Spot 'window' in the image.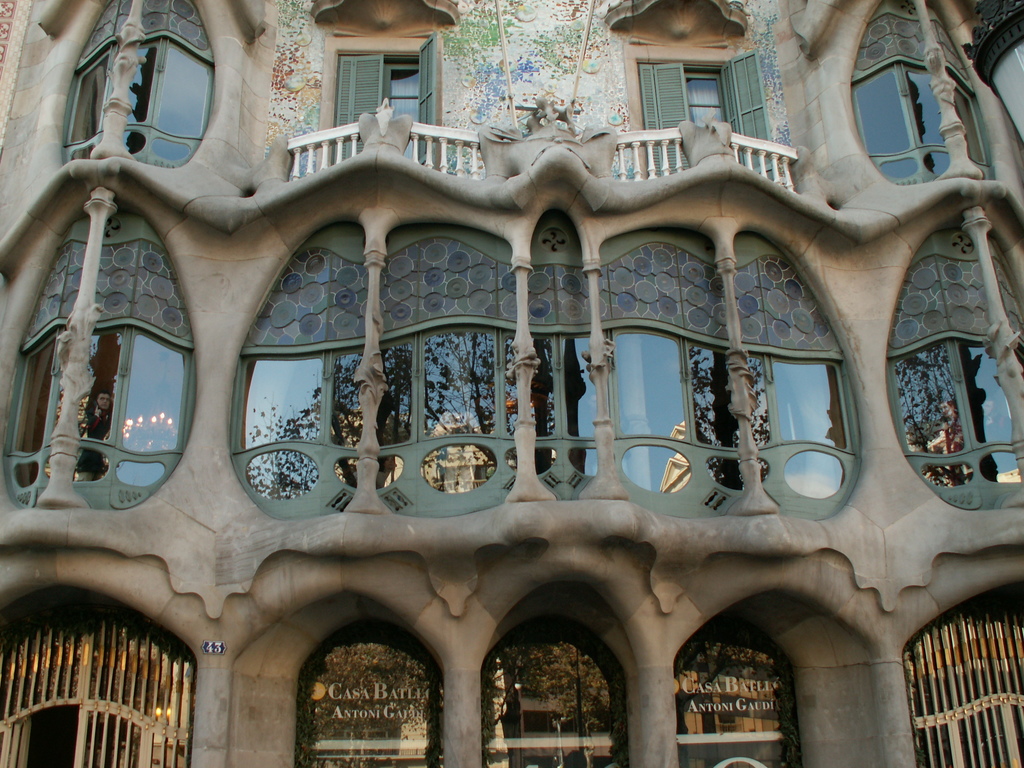
'window' found at {"left": 3, "top": 186, "right": 188, "bottom": 518}.
